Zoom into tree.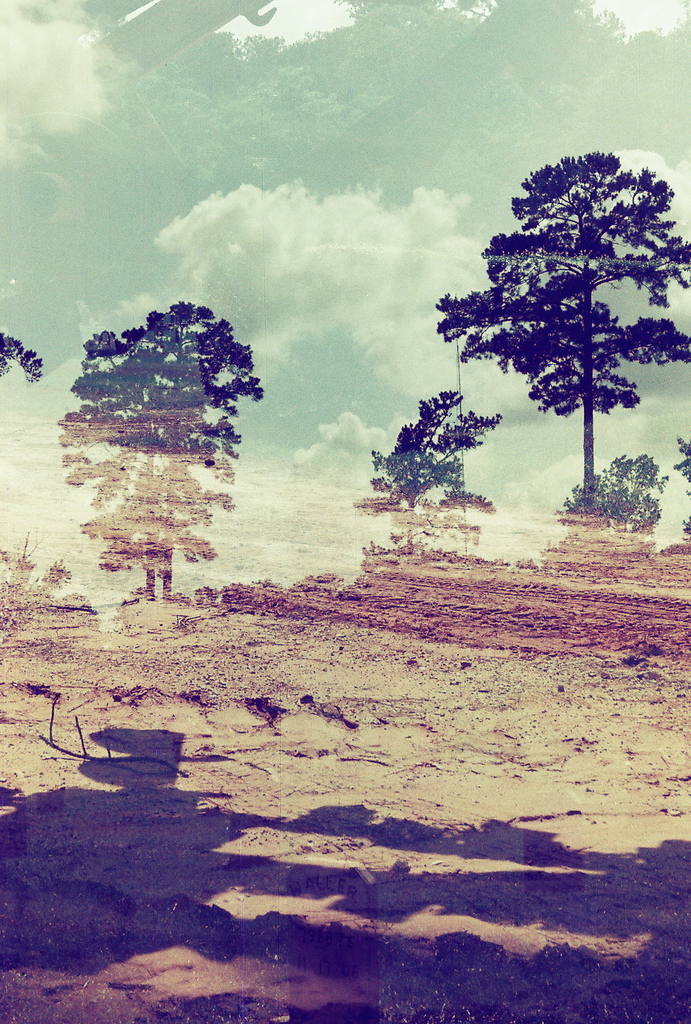
Zoom target: box(56, 298, 259, 598).
